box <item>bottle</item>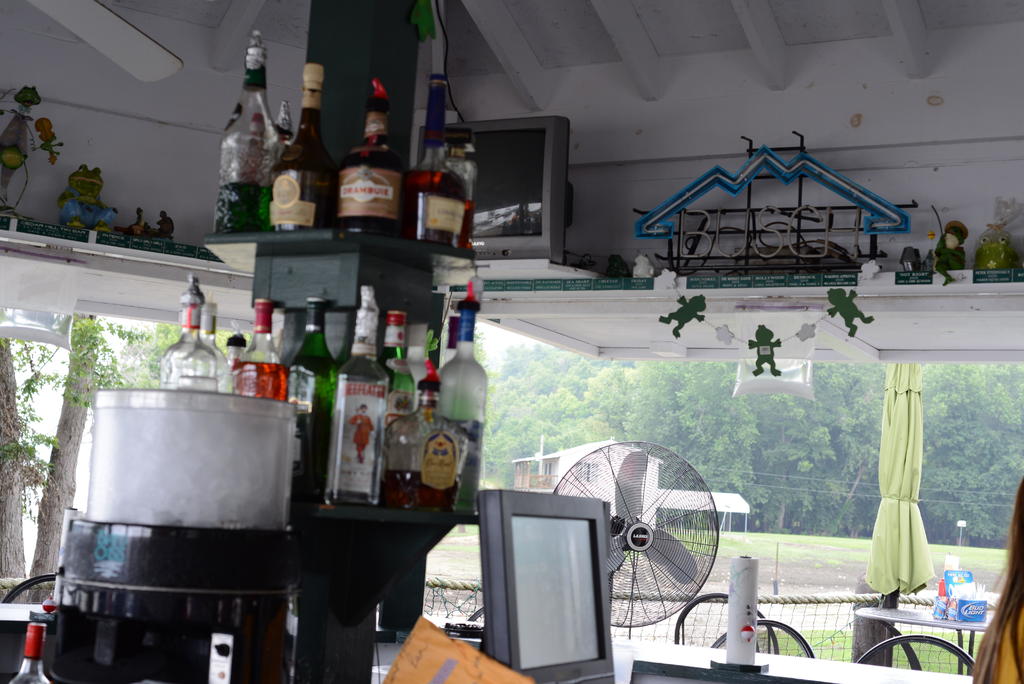
(left=413, top=78, right=448, bottom=162)
